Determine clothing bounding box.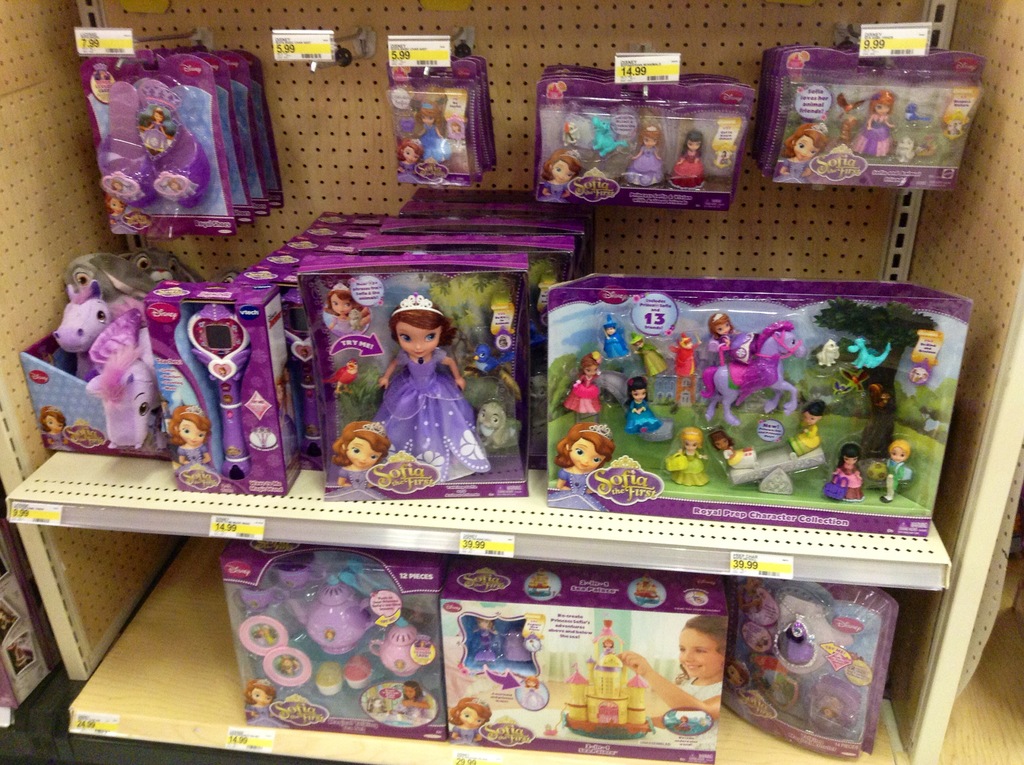
Determined: crop(245, 703, 290, 727).
